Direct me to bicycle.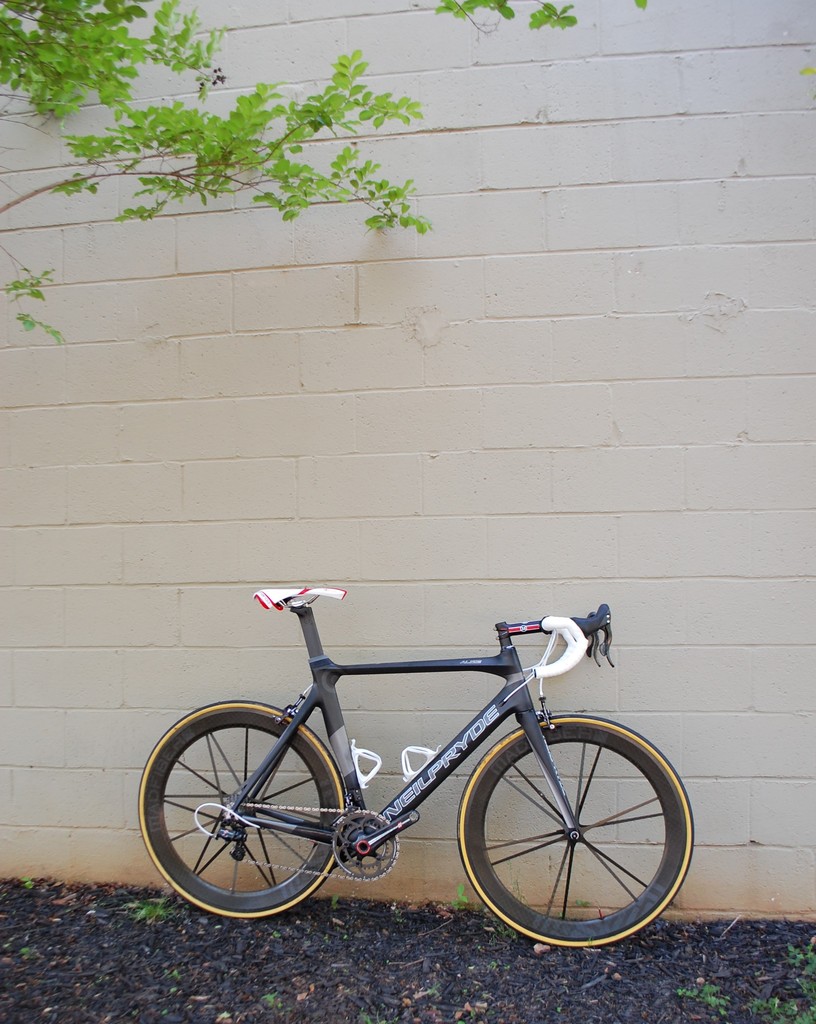
Direction: (left=129, top=584, right=705, bottom=943).
